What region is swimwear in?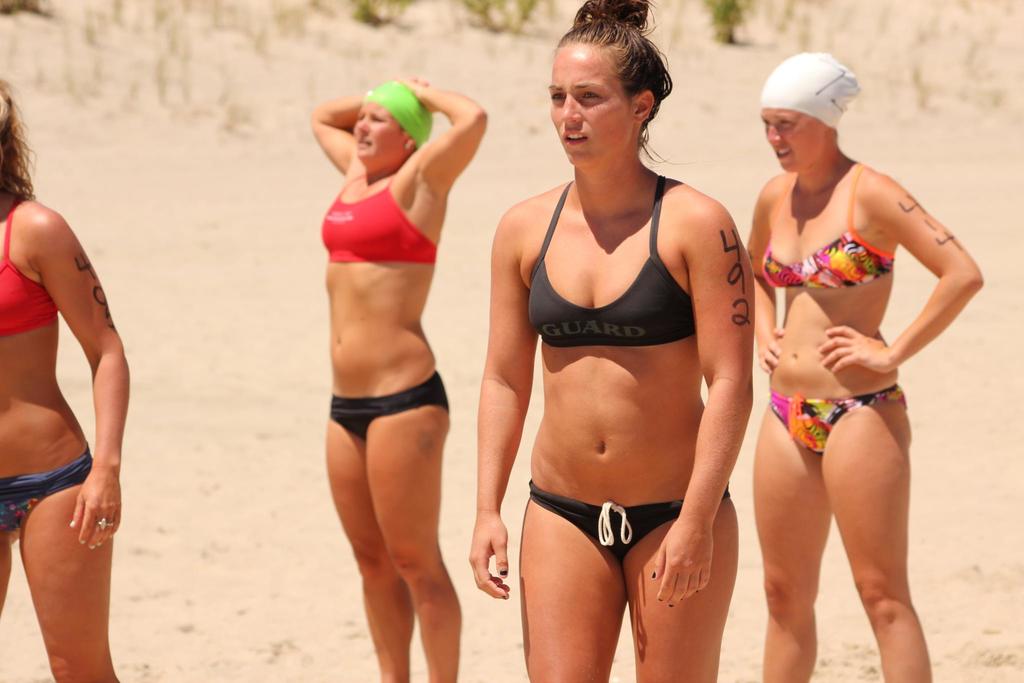
locate(314, 158, 440, 268).
